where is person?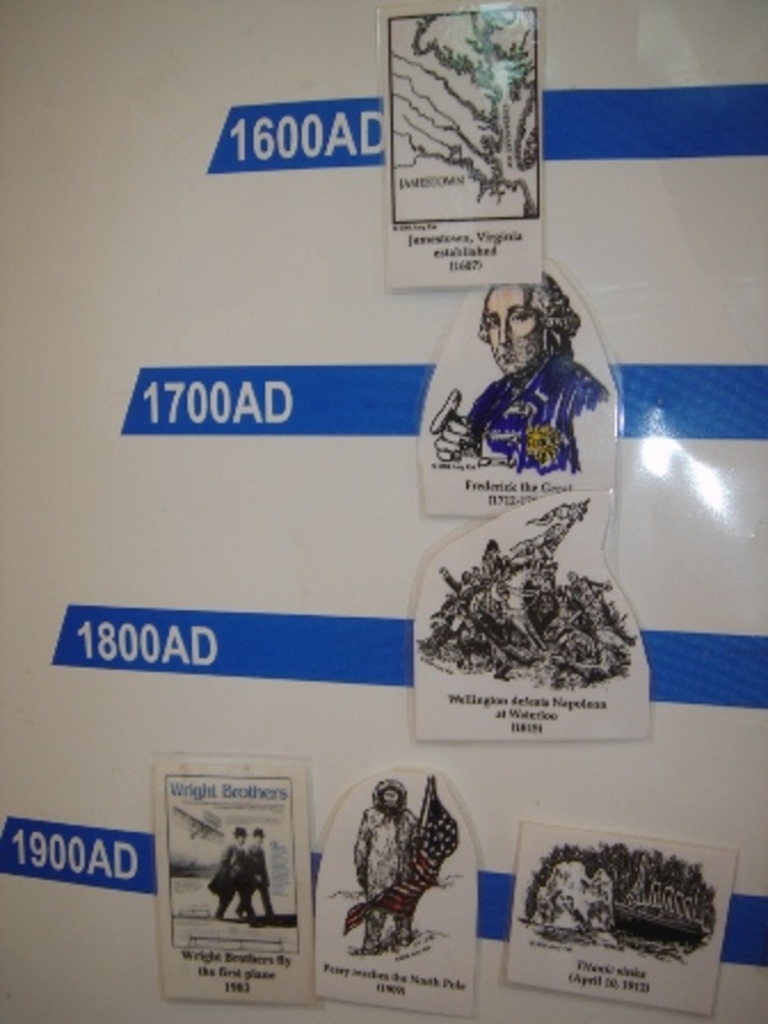
l=457, t=258, r=610, b=487.
